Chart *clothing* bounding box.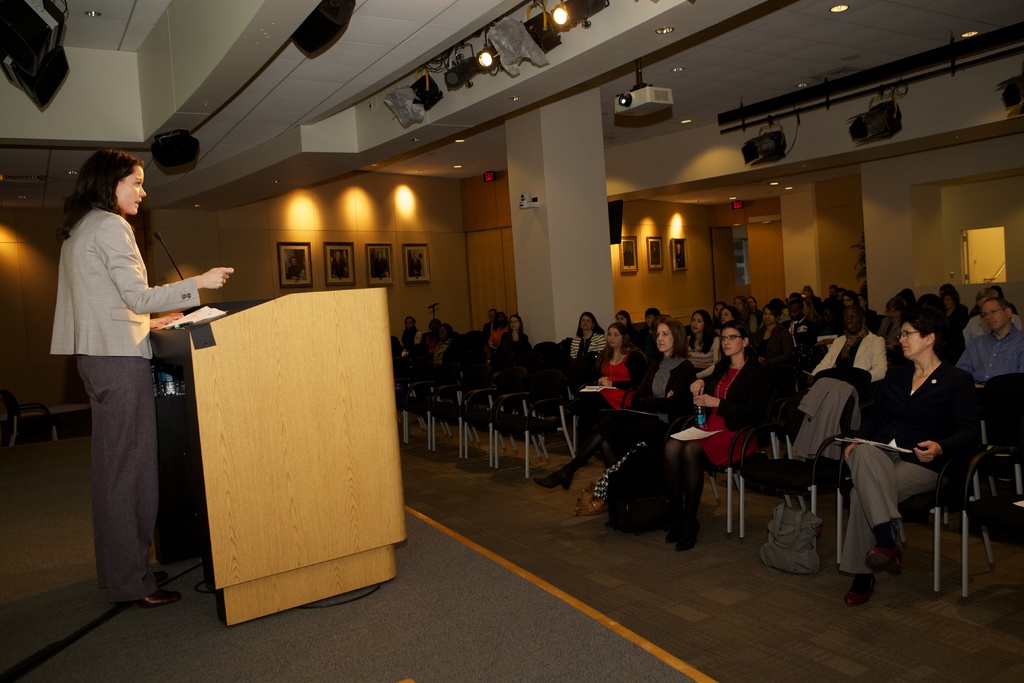
Charted: l=567, t=347, r=643, b=470.
